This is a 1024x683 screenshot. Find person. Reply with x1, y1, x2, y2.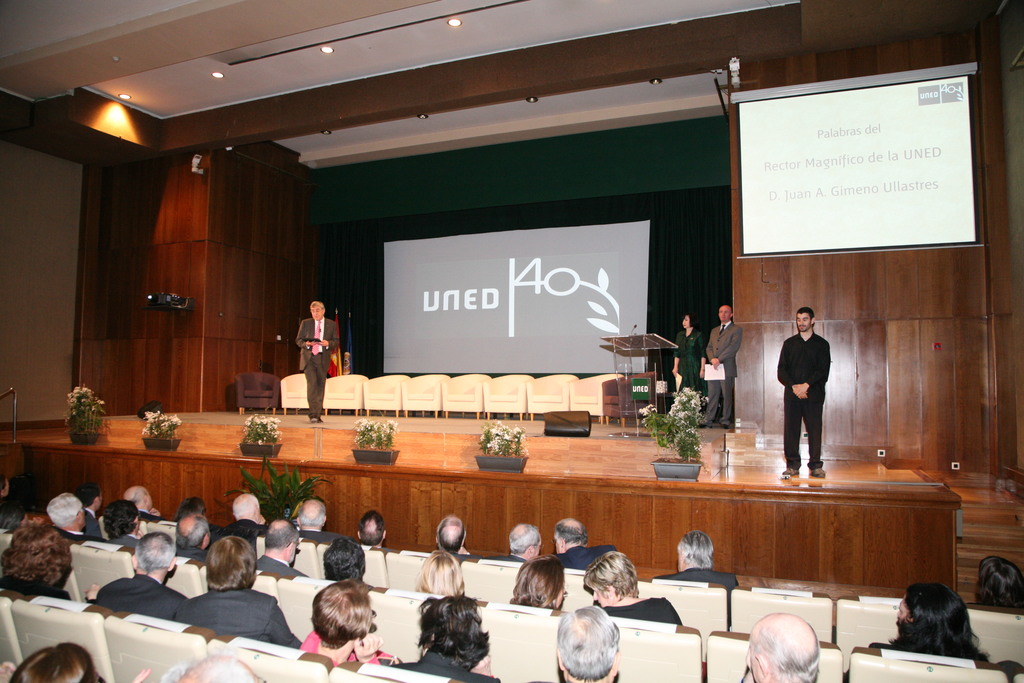
863, 584, 1023, 682.
